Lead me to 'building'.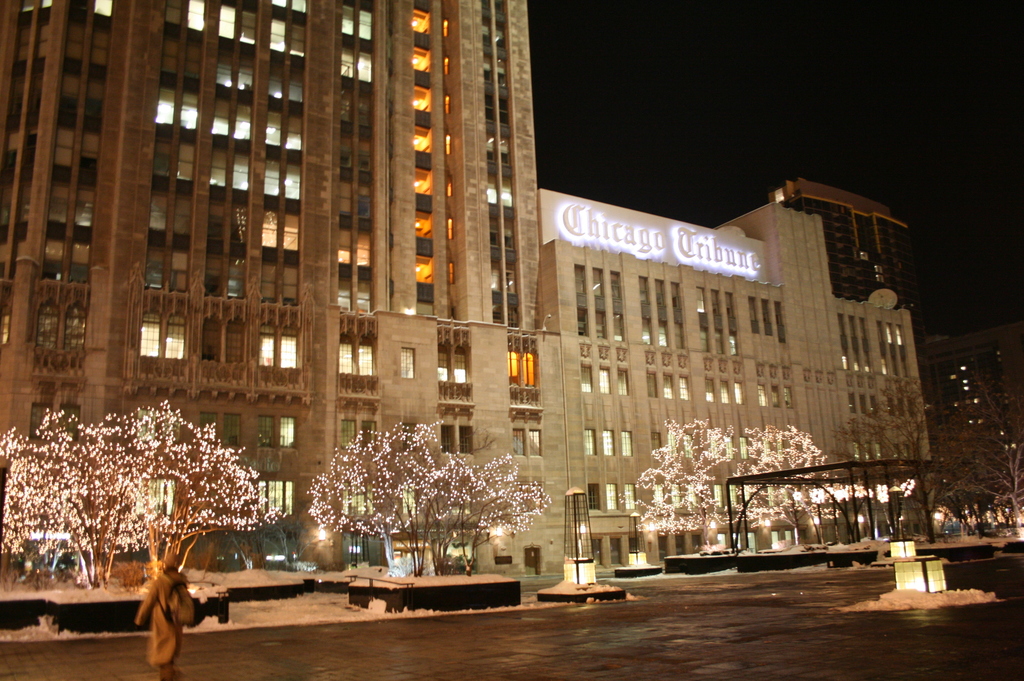
Lead to [539, 188, 940, 566].
